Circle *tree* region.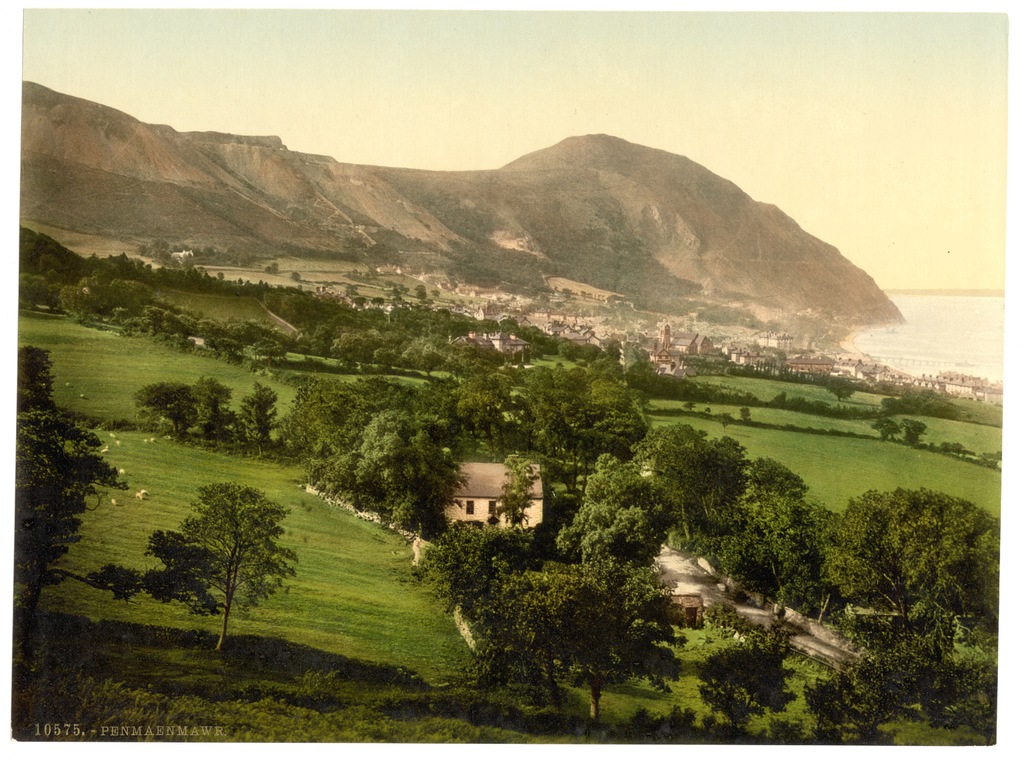
Region: <box>352,294,366,306</box>.
